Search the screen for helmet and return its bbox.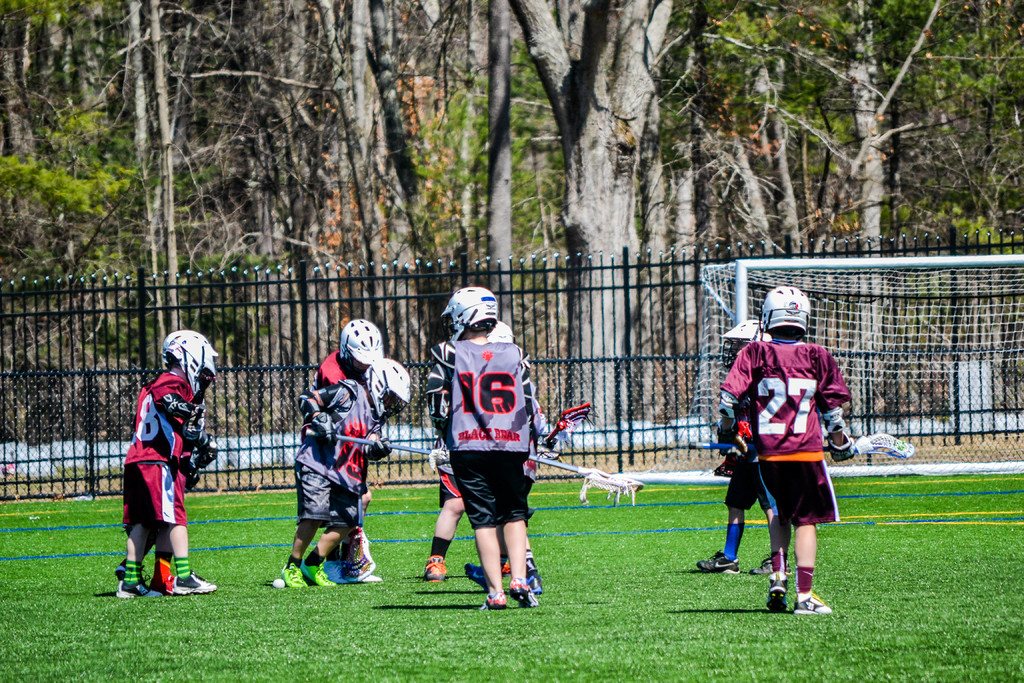
Found: crop(337, 317, 381, 374).
